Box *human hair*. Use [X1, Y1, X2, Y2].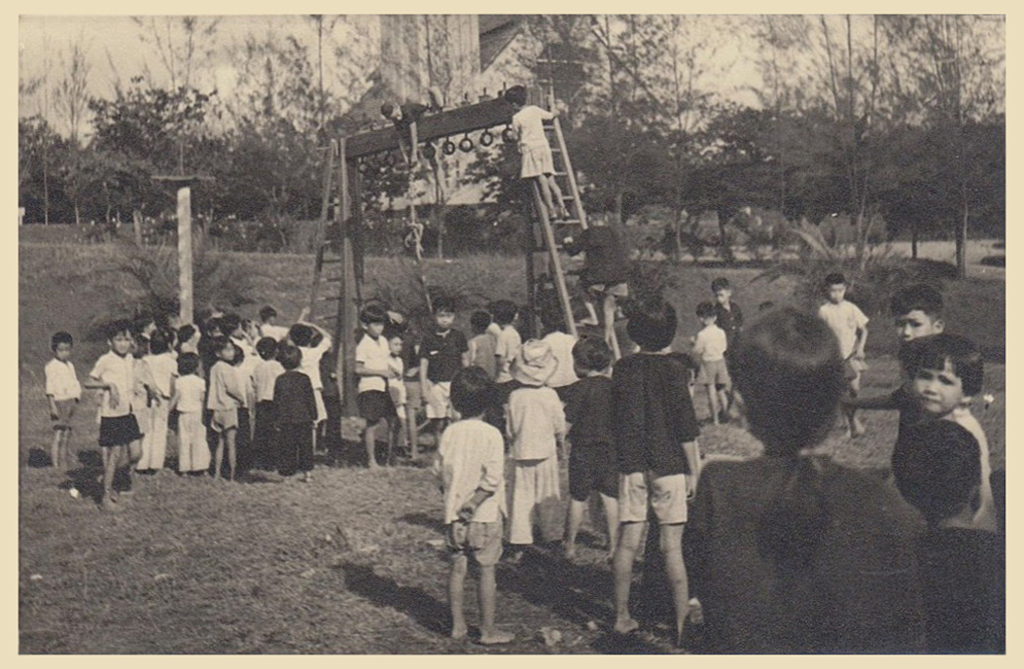
[918, 332, 986, 391].
